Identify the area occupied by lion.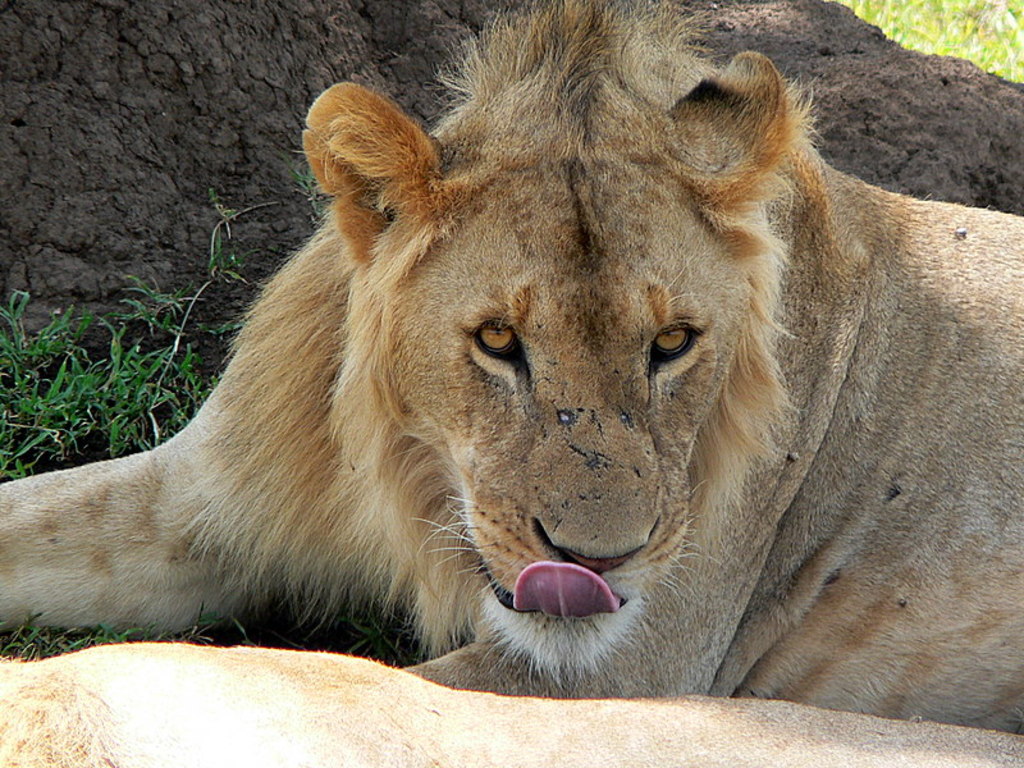
Area: box(0, 1, 1021, 690).
